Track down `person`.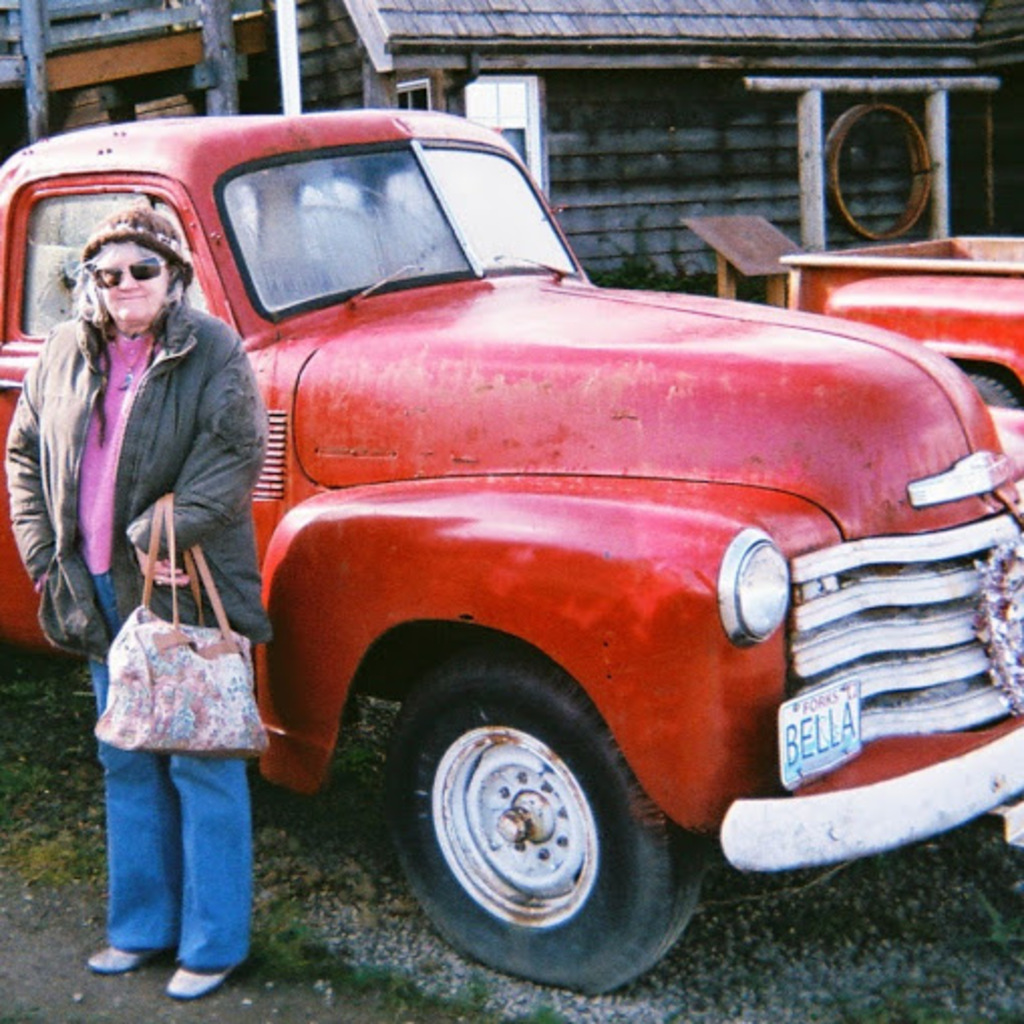
Tracked to 44/179/272/970.
